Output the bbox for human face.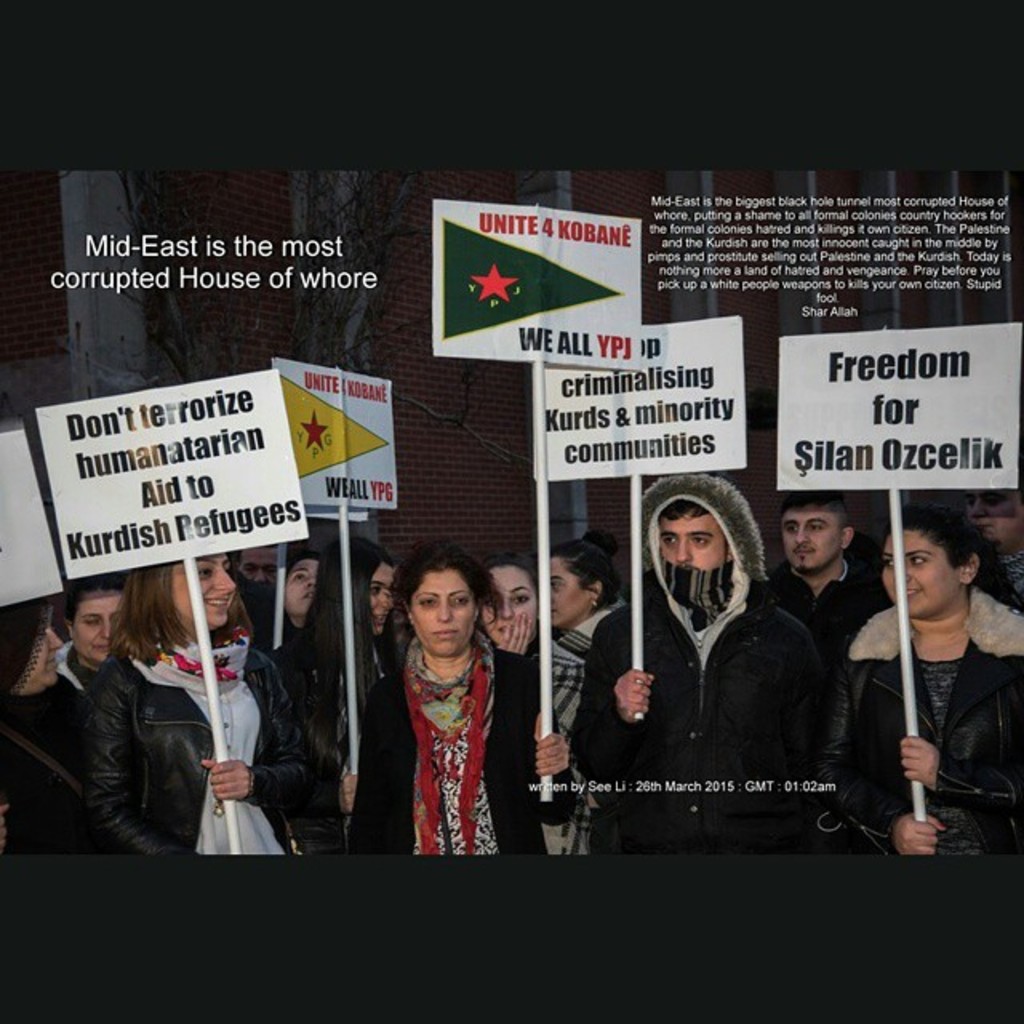
{"x1": 408, "y1": 568, "x2": 475, "y2": 654}.
